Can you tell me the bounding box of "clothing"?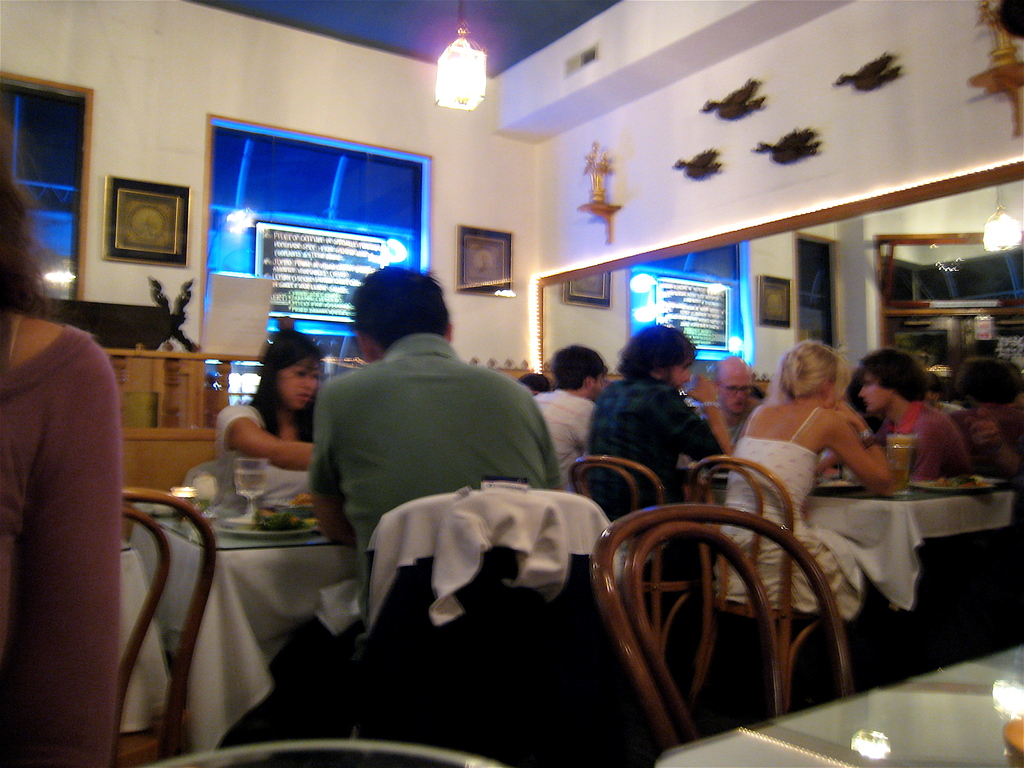
(877,396,963,481).
